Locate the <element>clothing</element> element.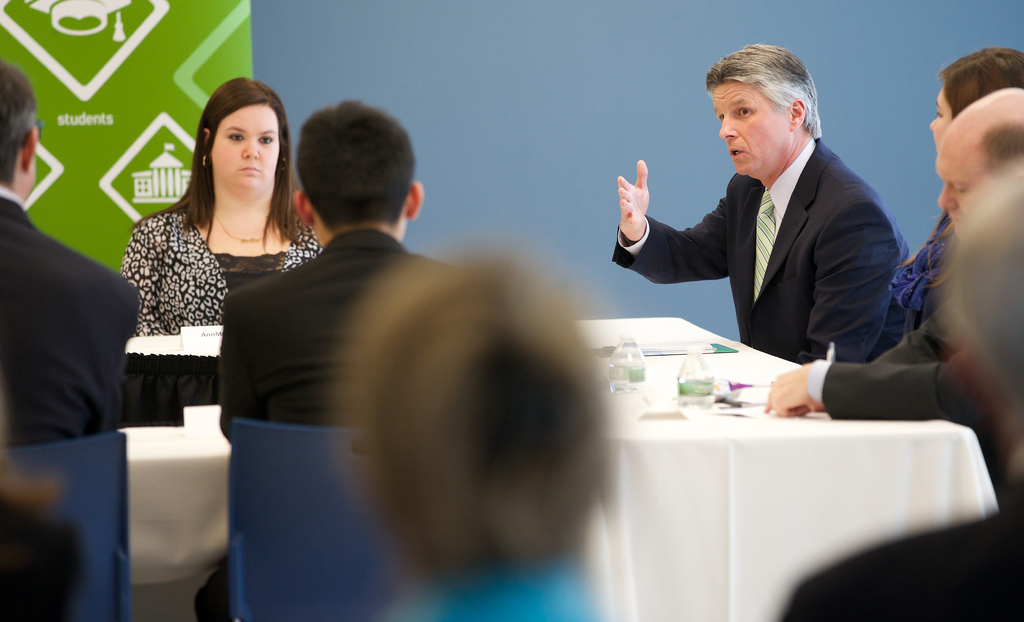
Element bbox: 779,507,1023,621.
